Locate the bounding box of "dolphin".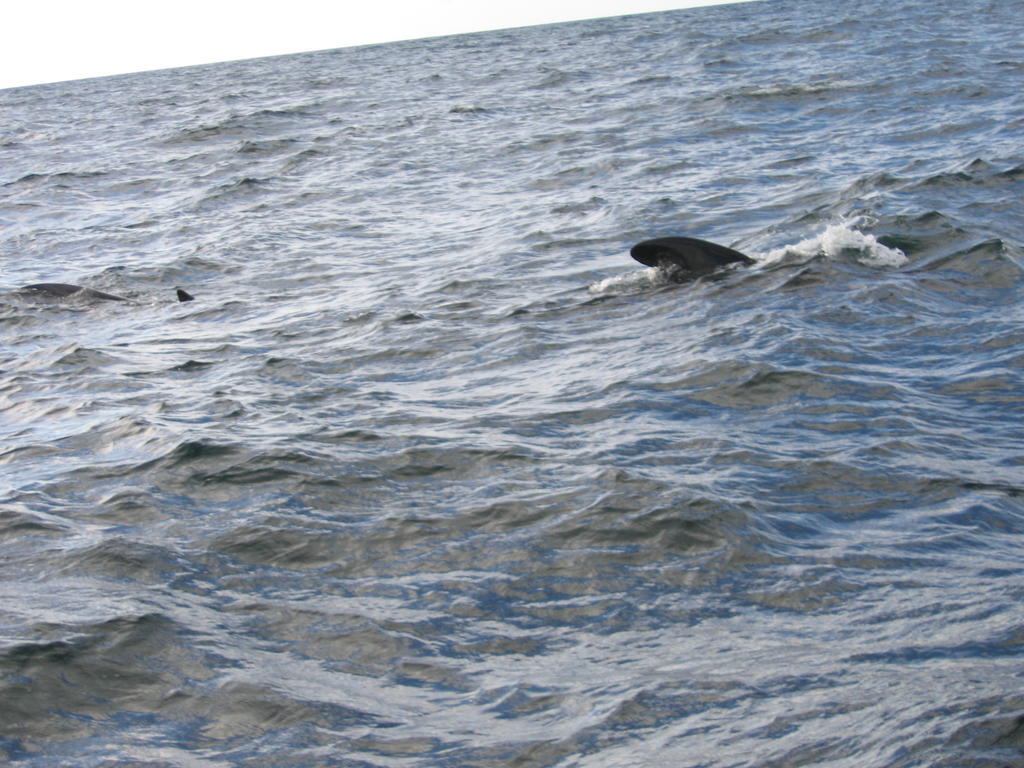
Bounding box: 13,266,208,316.
